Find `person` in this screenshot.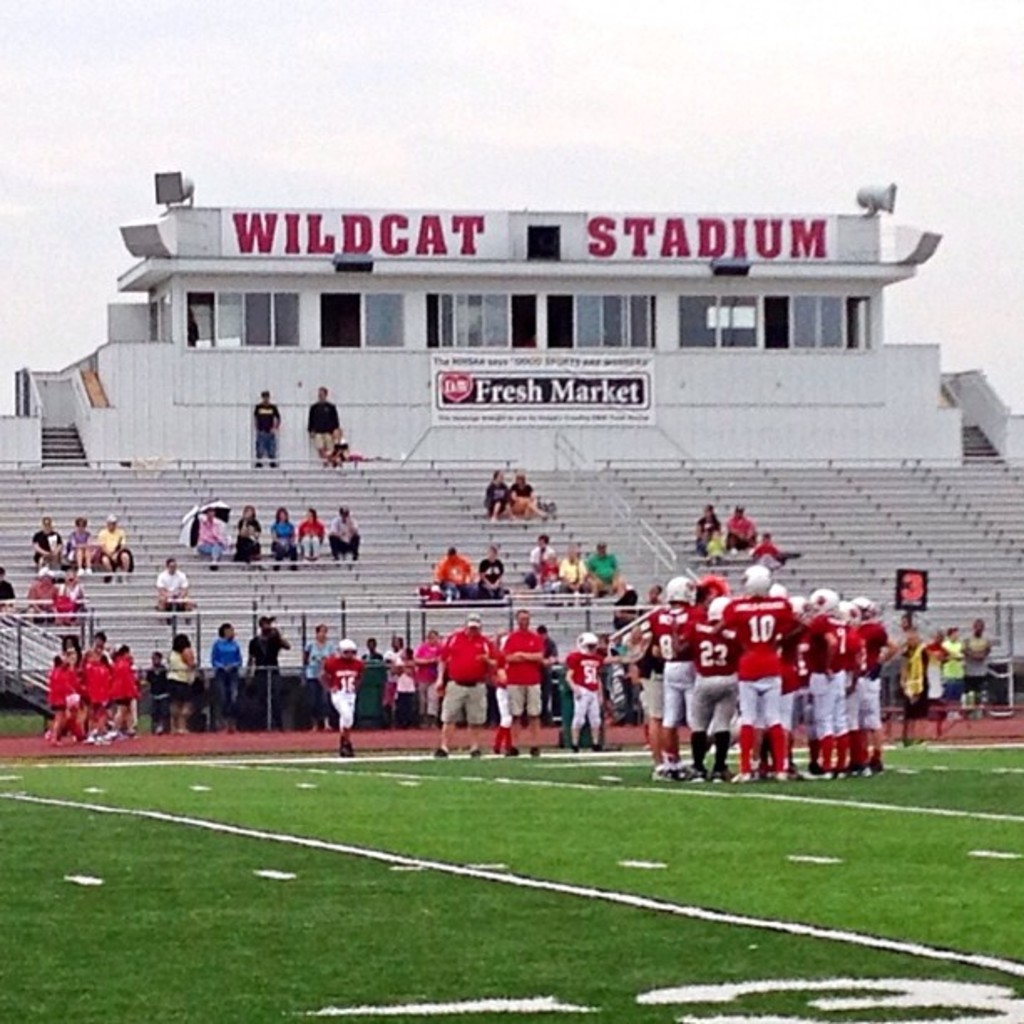
The bounding box for `person` is region(724, 567, 805, 791).
